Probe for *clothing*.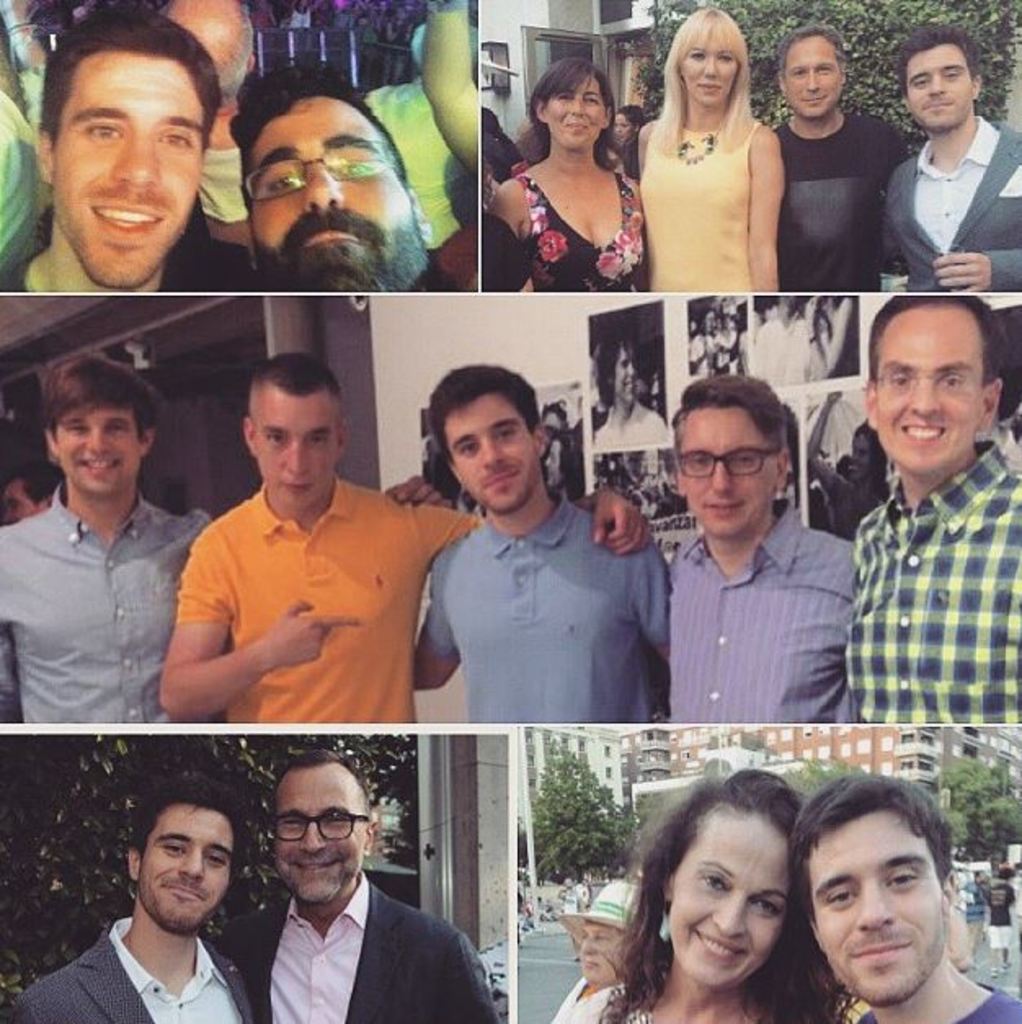
Probe result: 0,191,251,292.
